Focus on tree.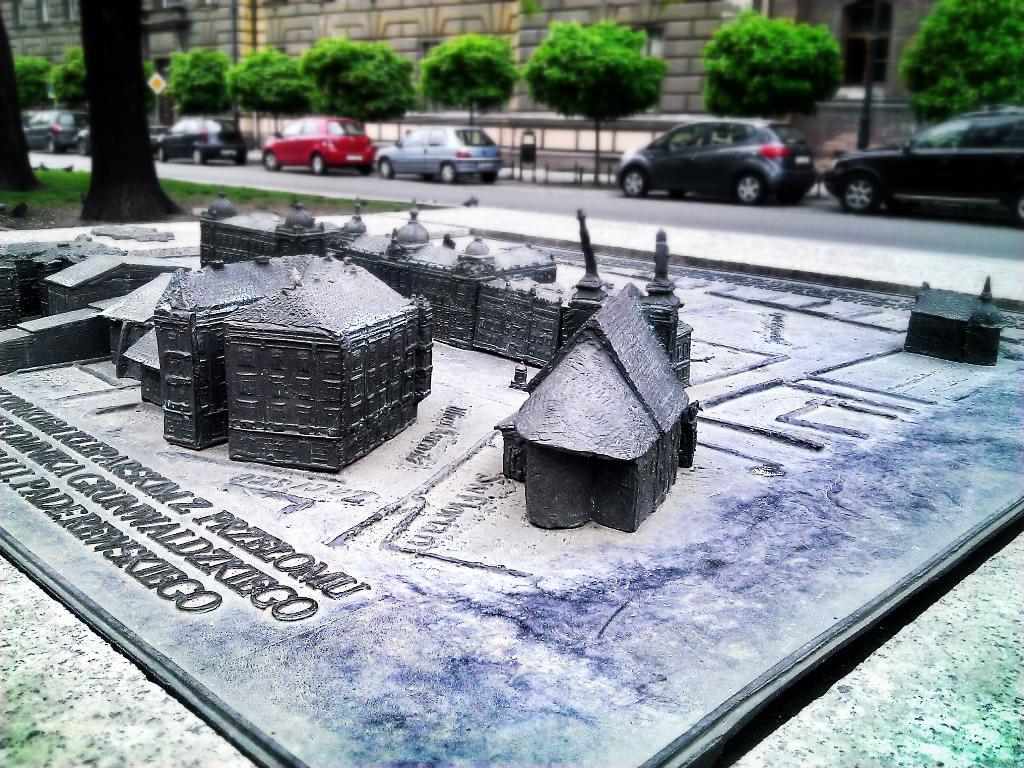
Focused at crop(227, 40, 308, 127).
